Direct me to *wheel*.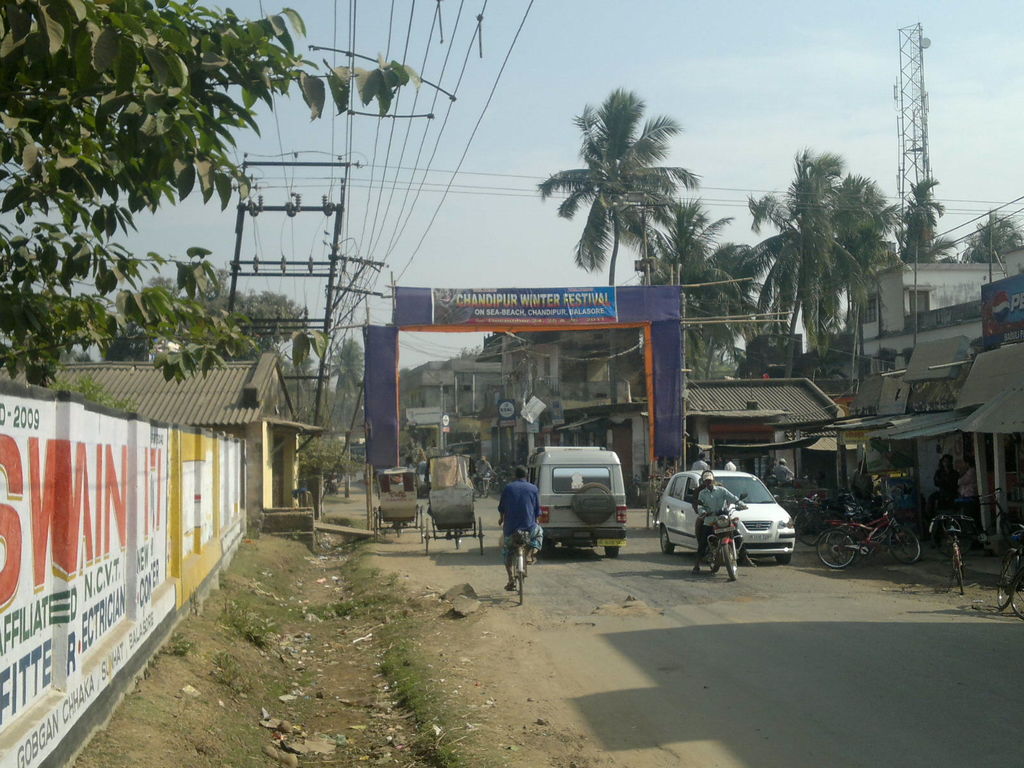
Direction: [left=483, top=480, right=489, bottom=501].
